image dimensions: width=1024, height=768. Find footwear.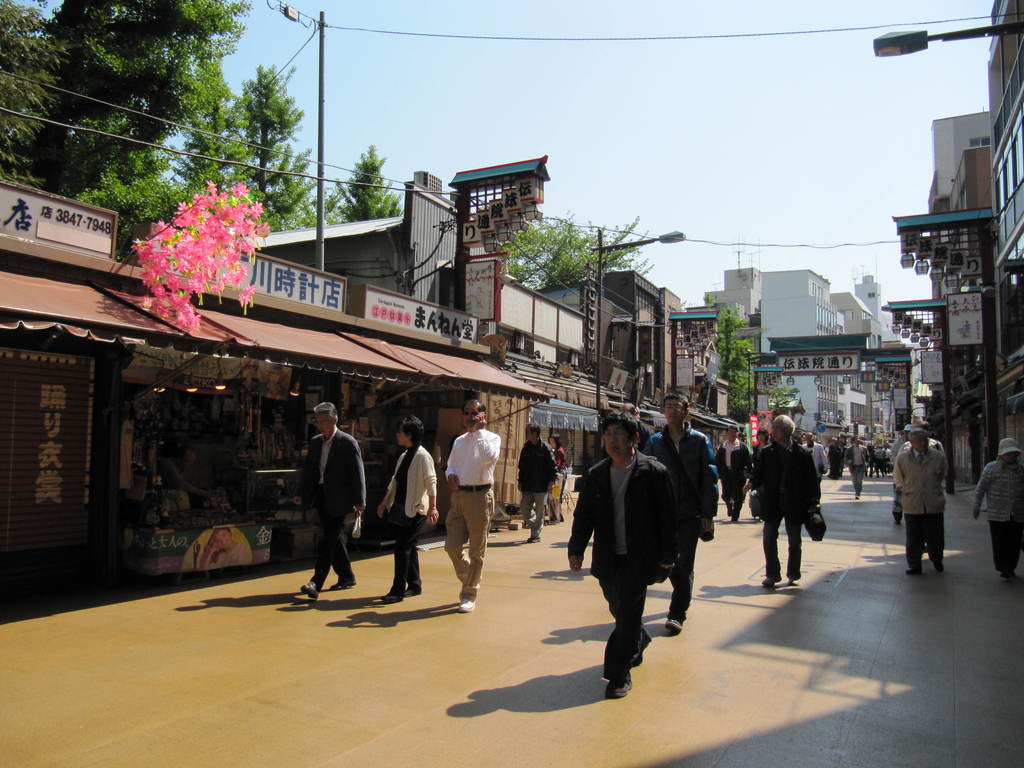
detection(378, 595, 406, 605).
